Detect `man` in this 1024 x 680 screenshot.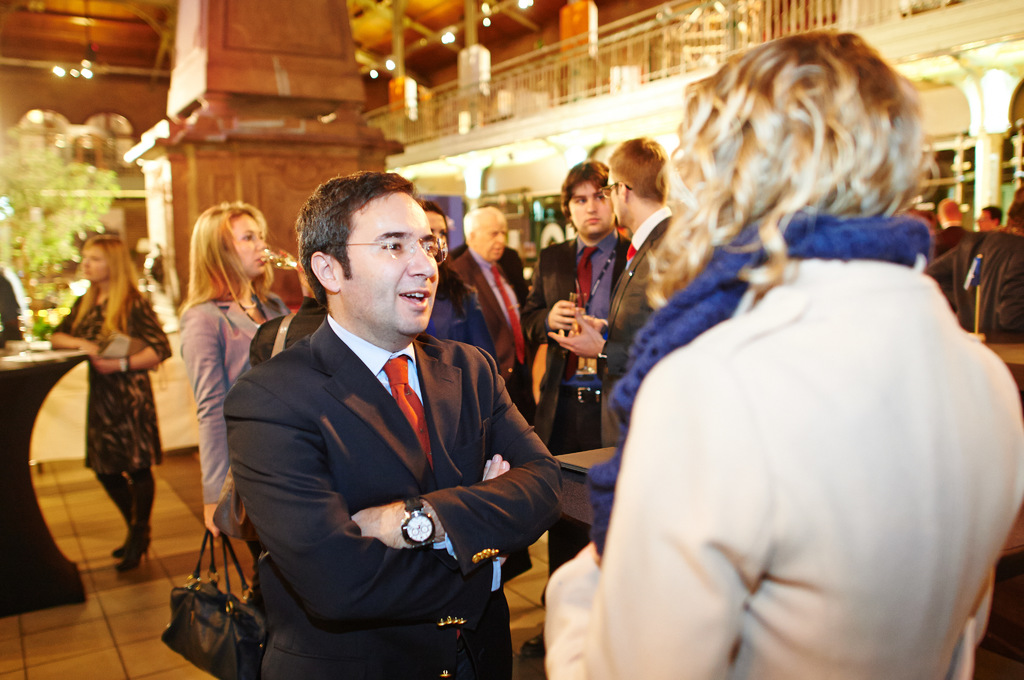
Detection: 954 188 1023 357.
